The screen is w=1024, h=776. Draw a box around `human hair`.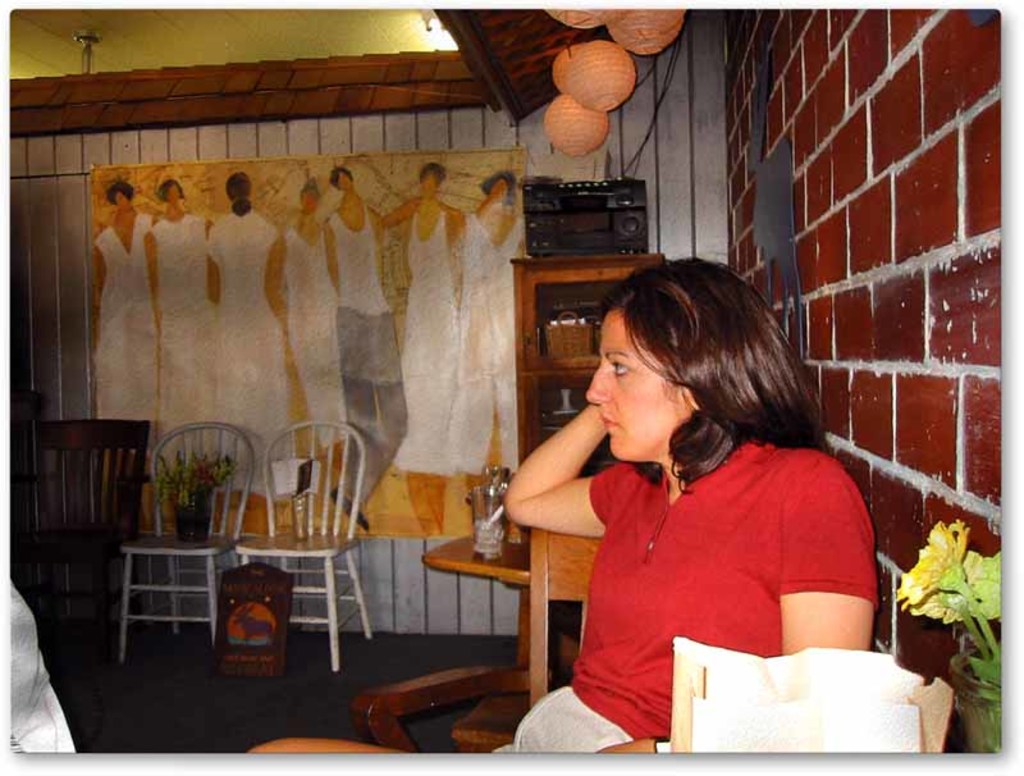
x1=156, y1=178, x2=183, y2=192.
